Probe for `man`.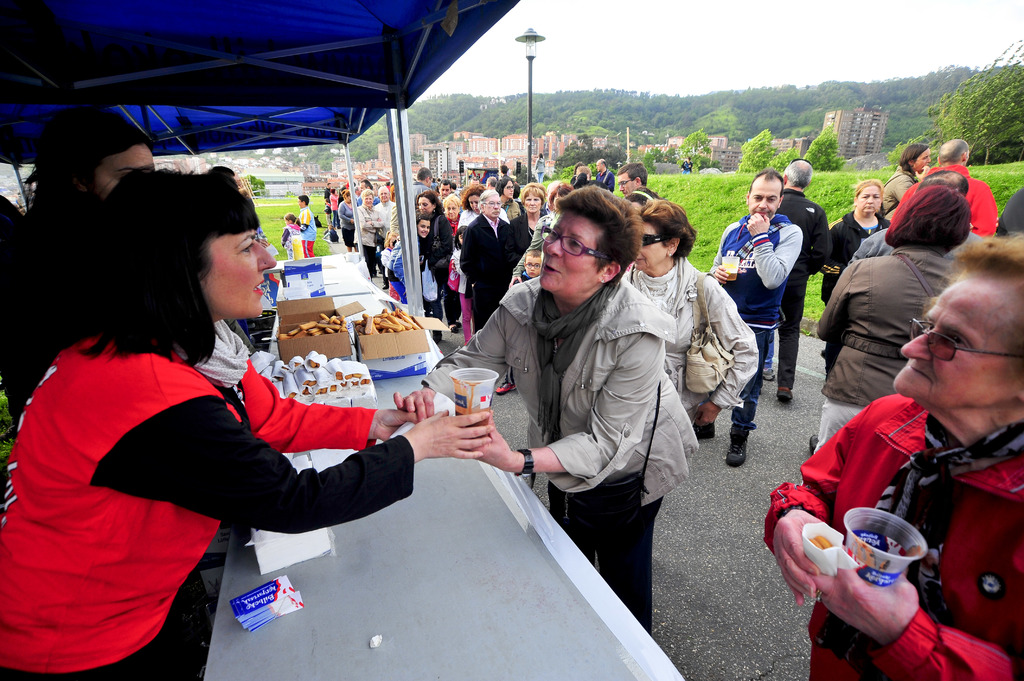
Probe result: [x1=592, y1=155, x2=613, y2=192].
